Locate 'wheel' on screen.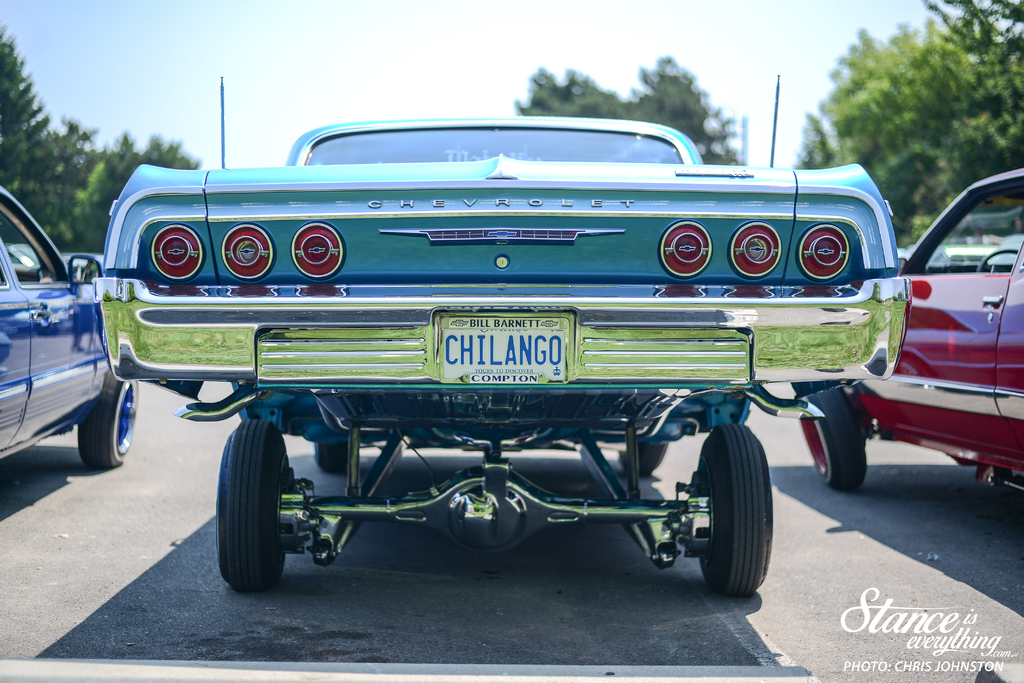
On screen at Rect(972, 245, 1022, 273).
